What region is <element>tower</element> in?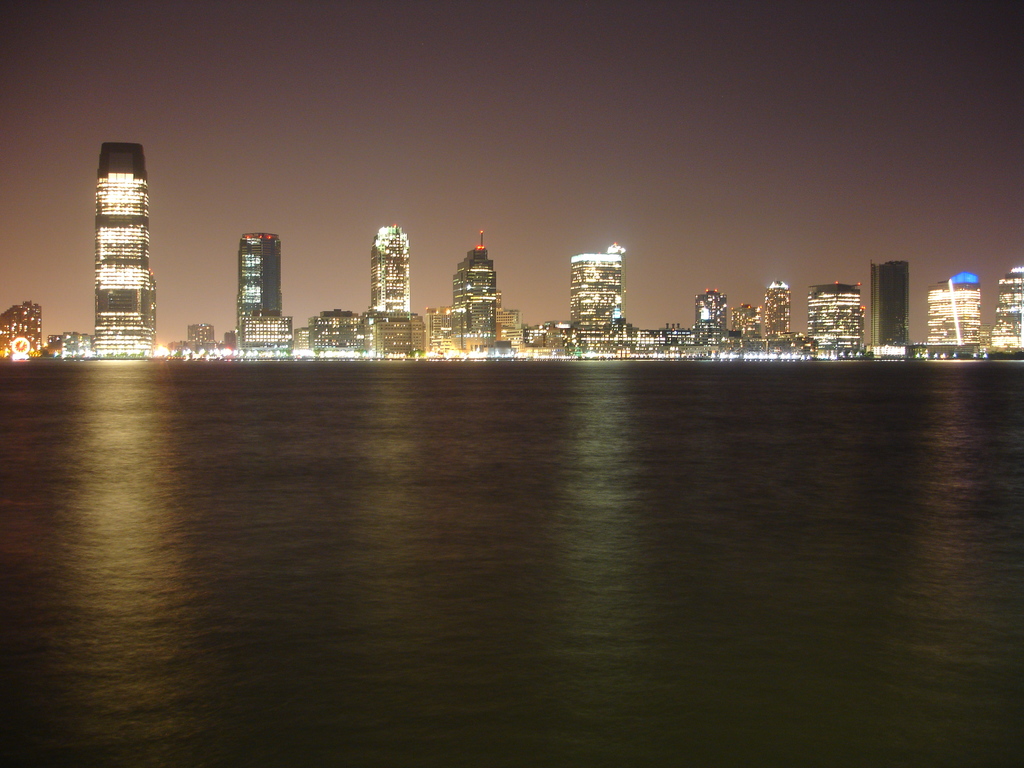
[236,232,285,350].
